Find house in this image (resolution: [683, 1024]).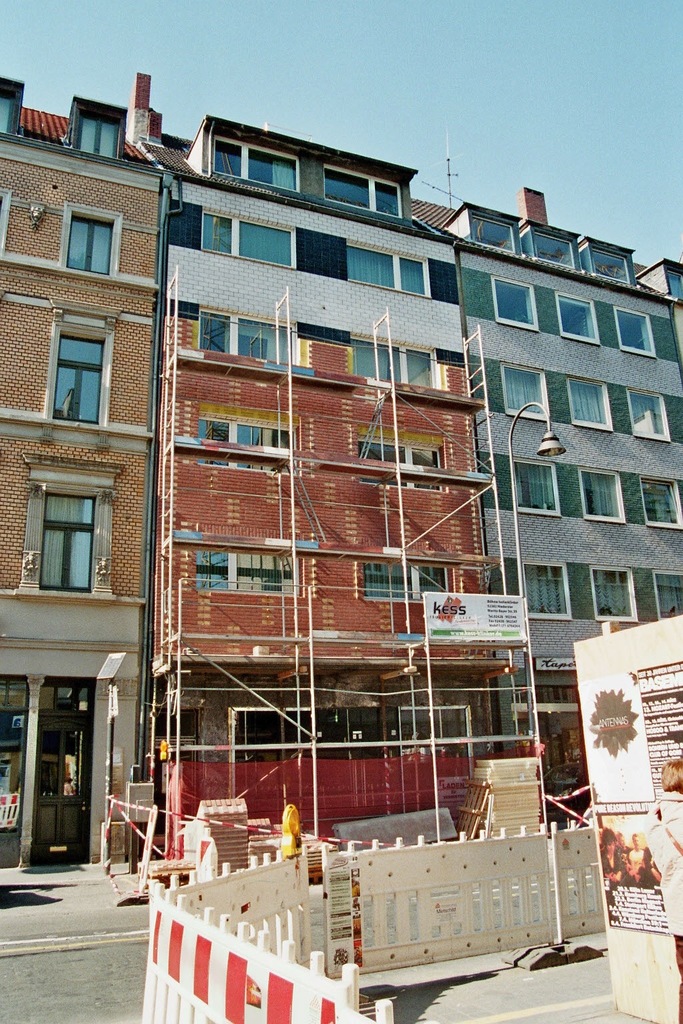
Rect(425, 186, 682, 827).
